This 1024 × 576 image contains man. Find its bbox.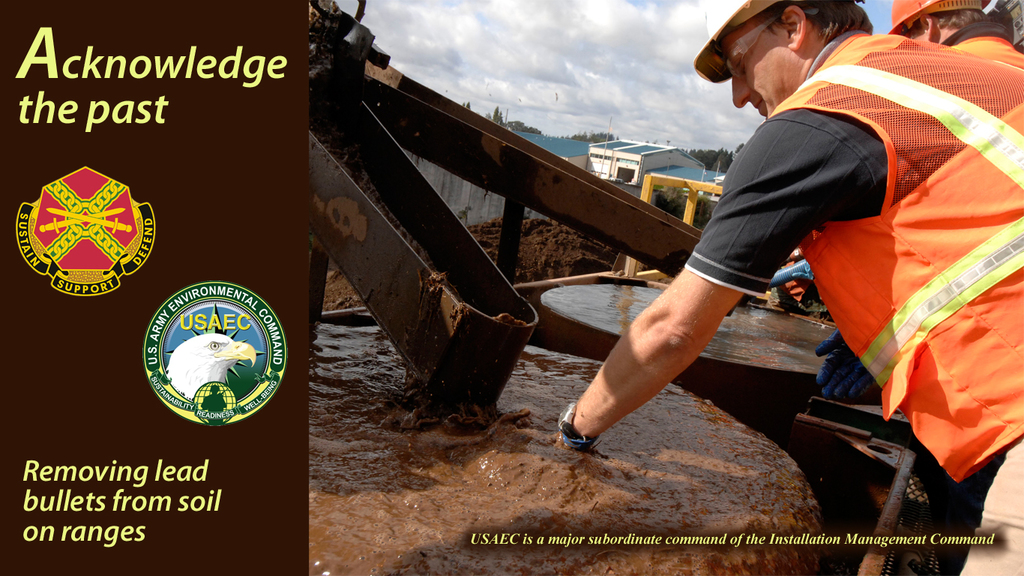
[564,9,990,494].
